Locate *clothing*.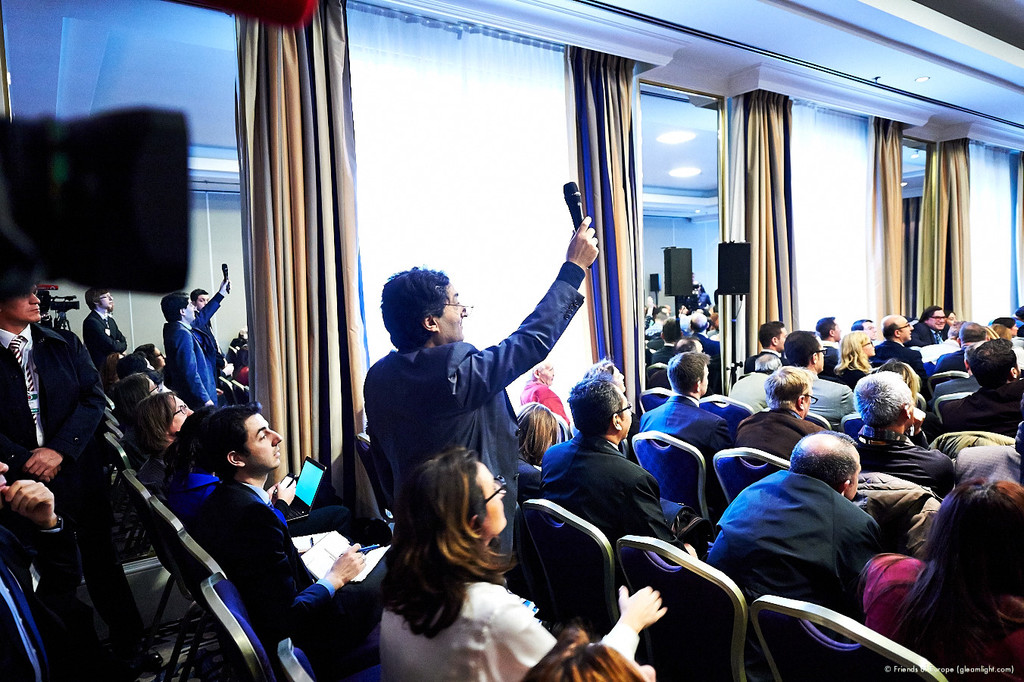
Bounding box: [641, 393, 732, 450].
